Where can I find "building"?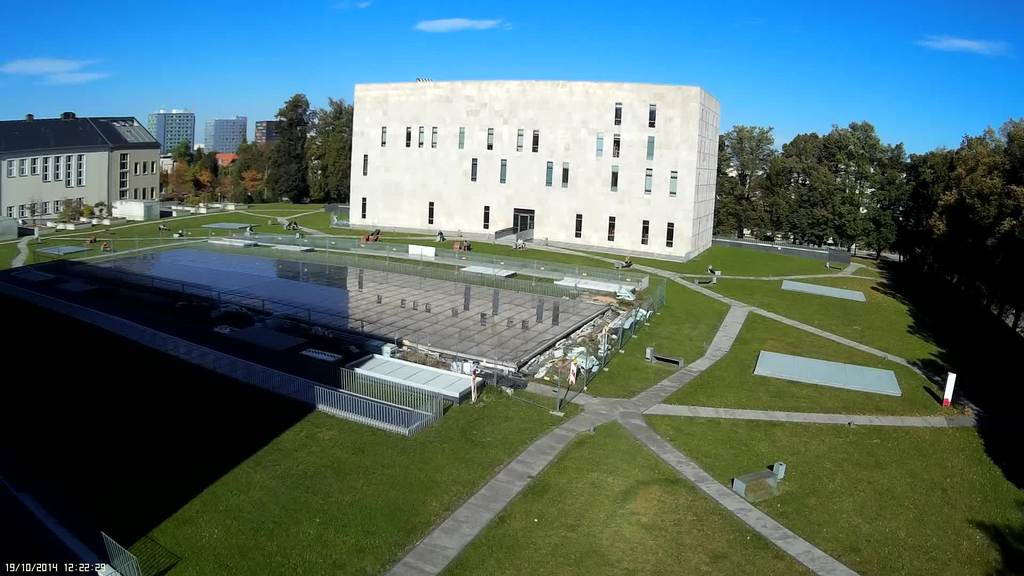
You can find it at region(354, 78, 712, 263).
